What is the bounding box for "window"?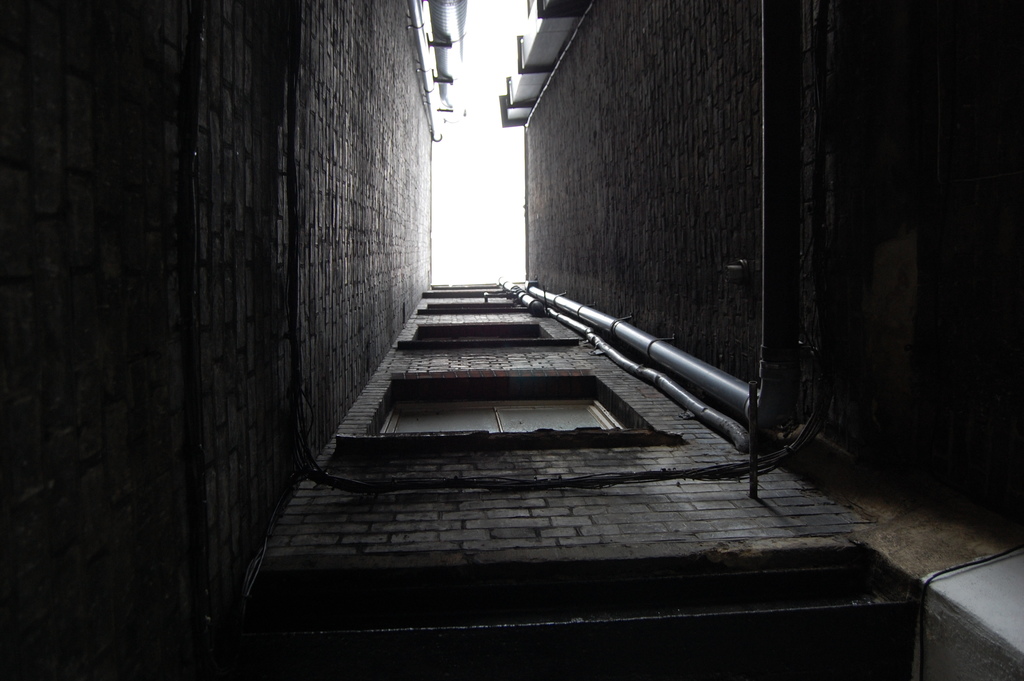
crop(378, 393, 630, 438).
